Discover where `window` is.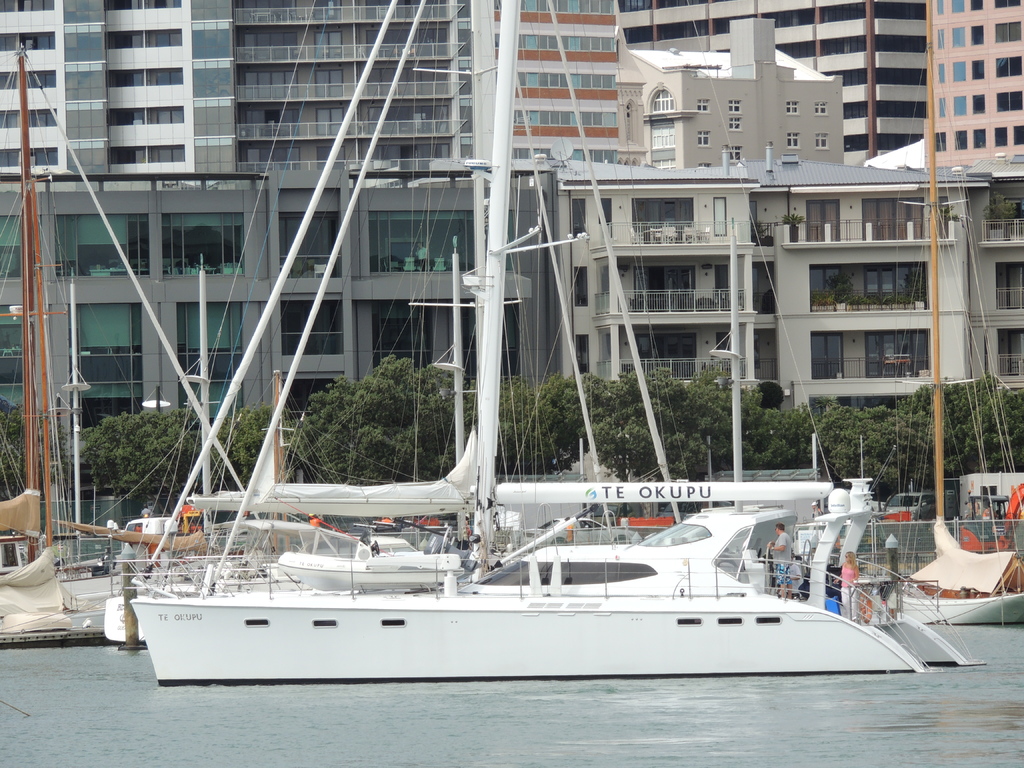
Discovered at detection(131, 199, 234, 279).
